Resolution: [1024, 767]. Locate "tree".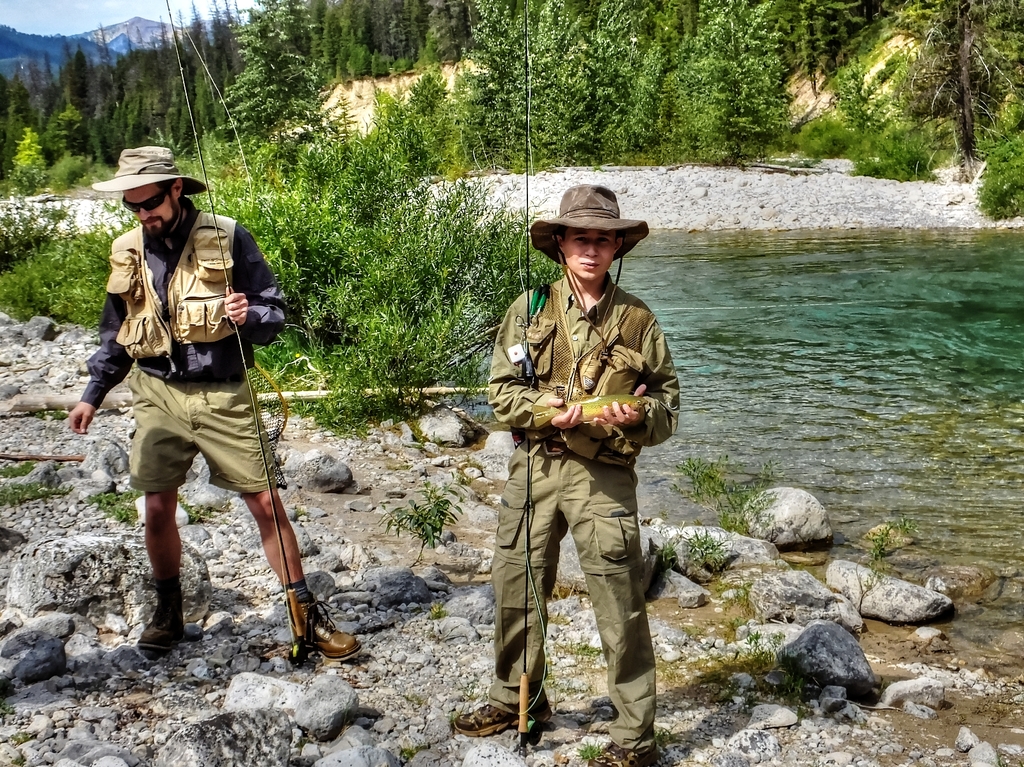
BBox(866, 2, 1016, 177).
